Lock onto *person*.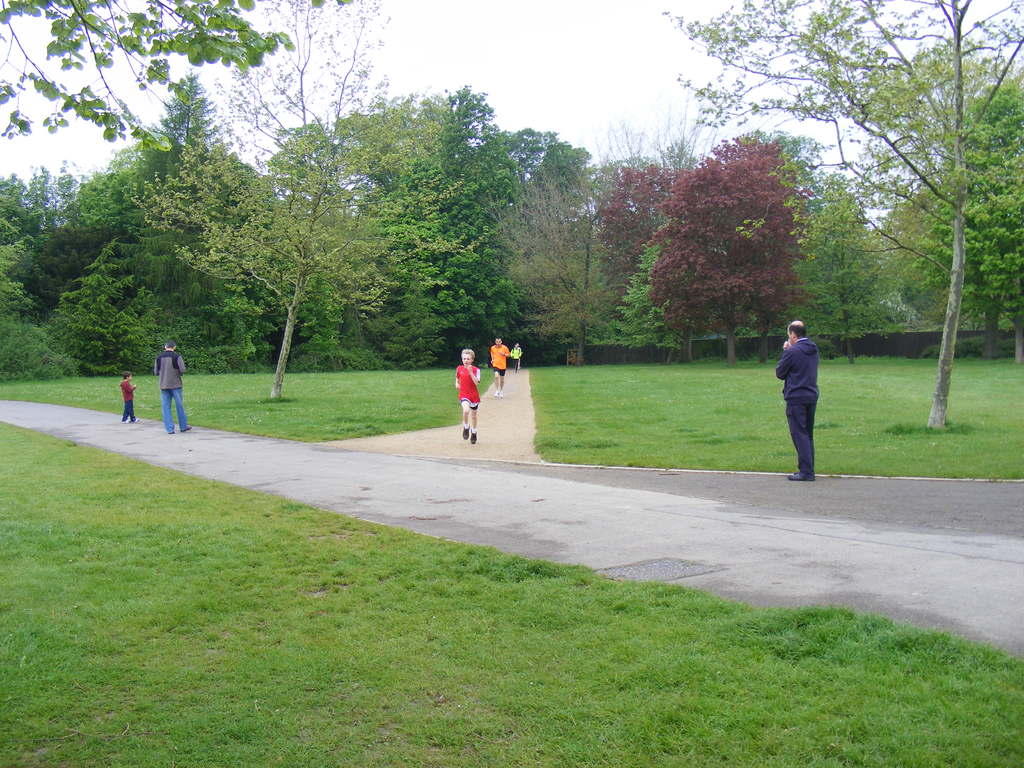
Locked: x1=457 y1=350 x2=479 y2=445.
